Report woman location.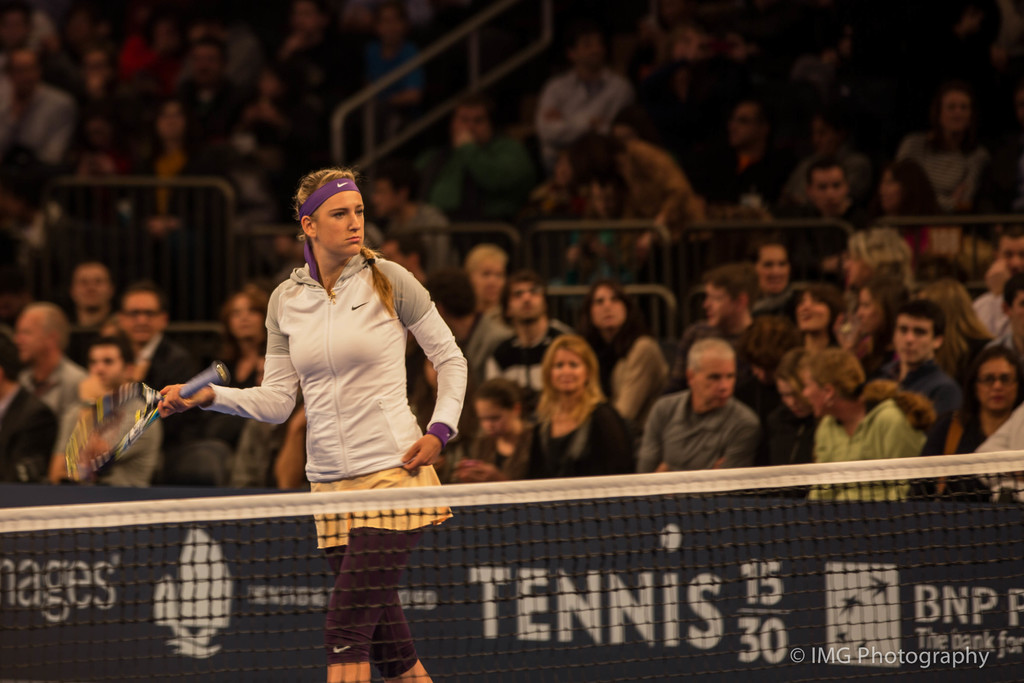
Report: [868, 156, 950, 227].
